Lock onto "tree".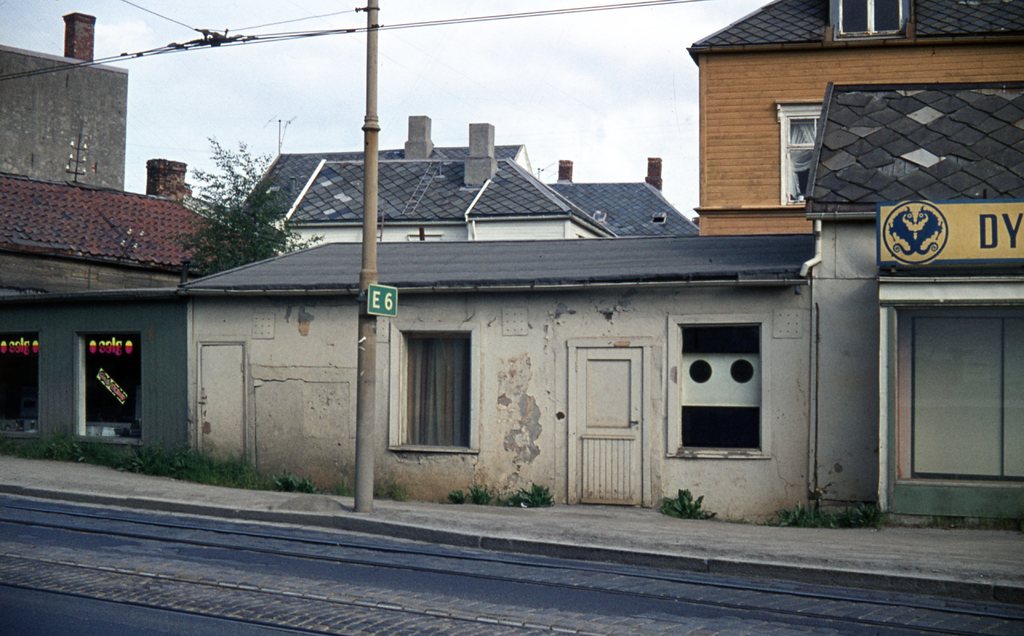
Locked: [x1=161, y1=130, x2=320, y2=279].
